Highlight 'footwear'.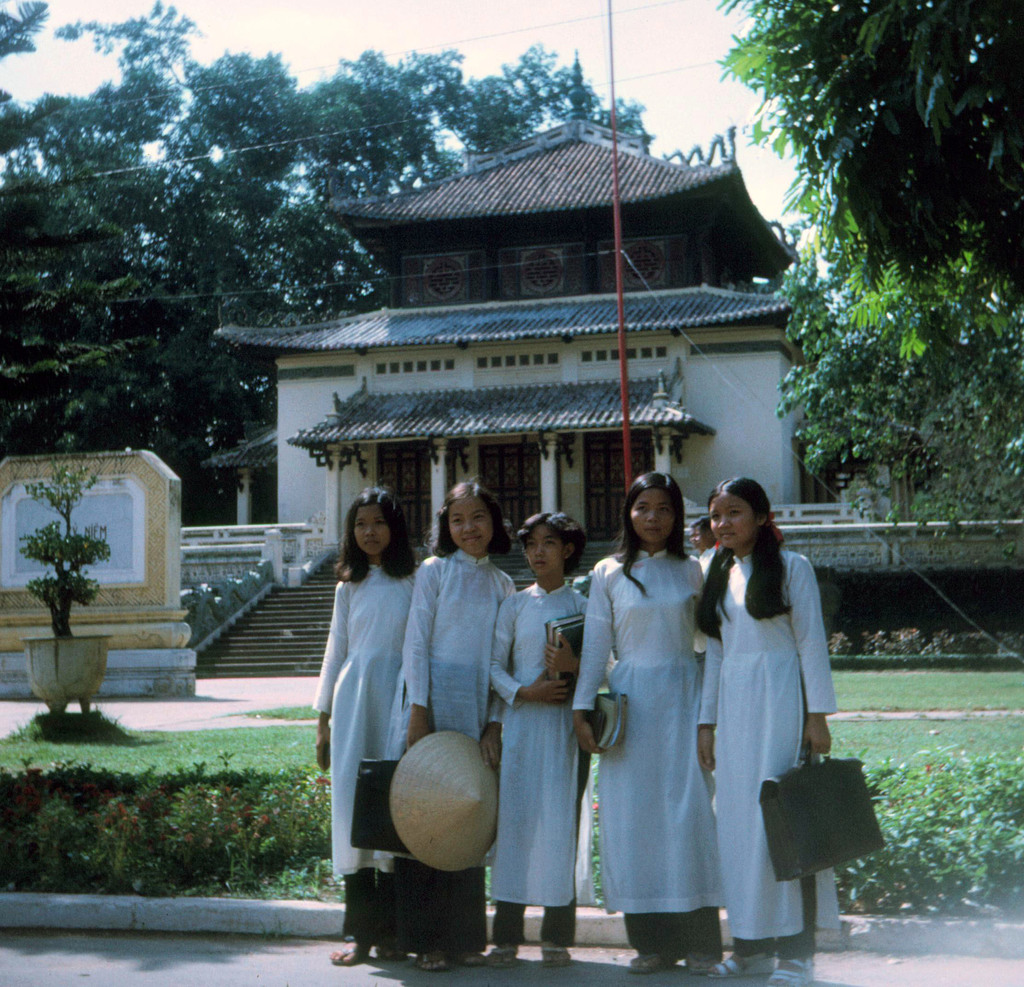
Highlighted region: [x1=328, y1=942, x2=369, y2=962].
